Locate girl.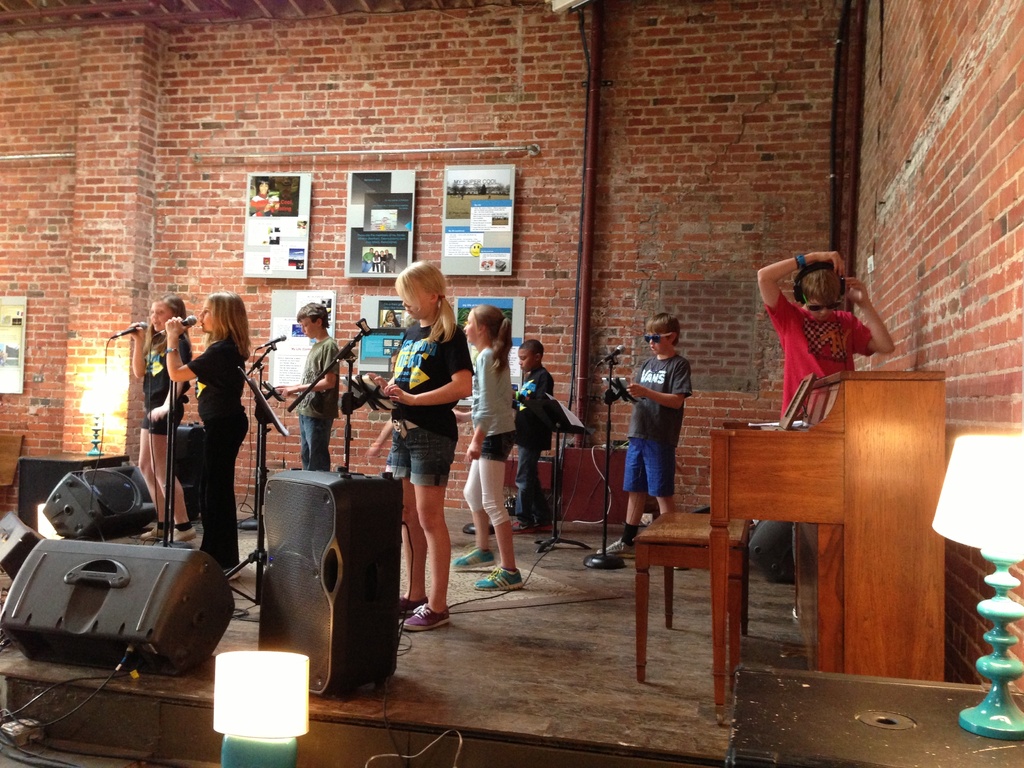
Bounding box: <bbox>161, 289, 253, 569</bbox>.
